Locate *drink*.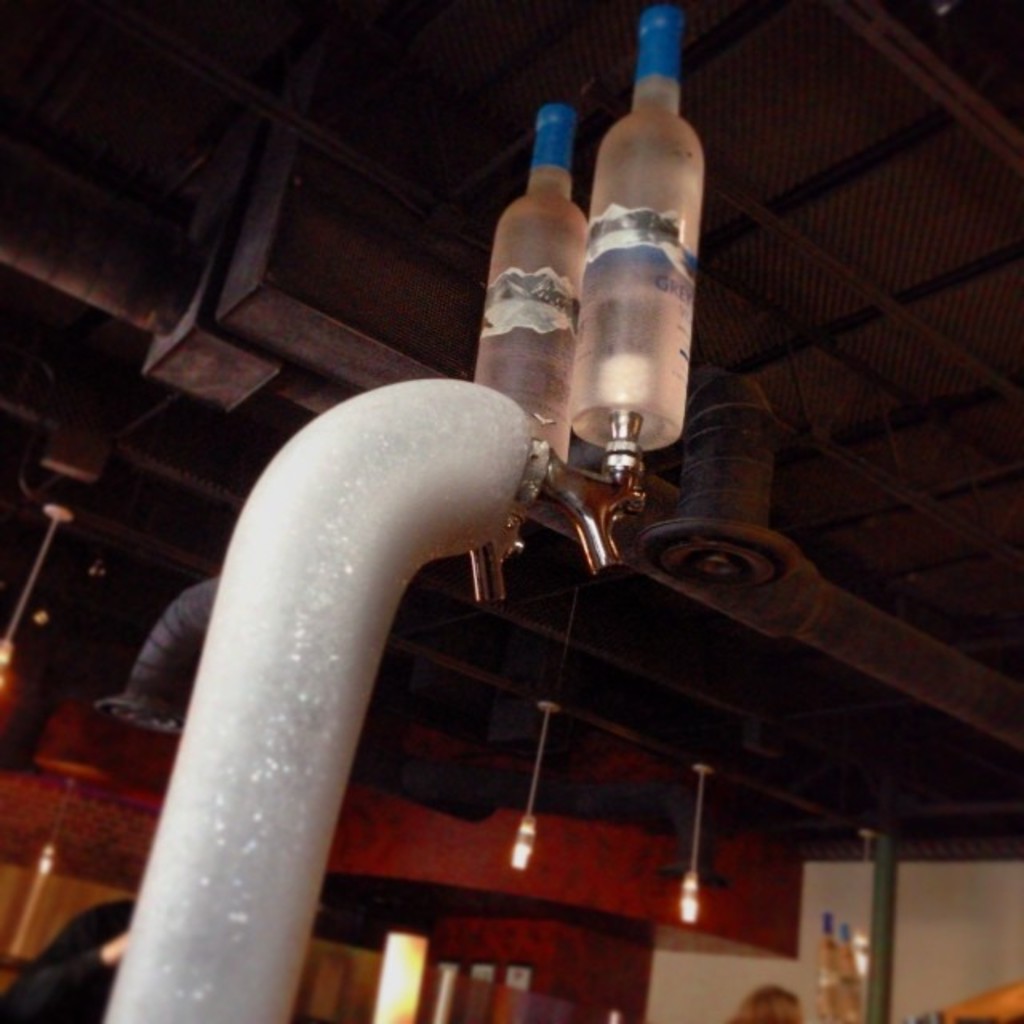
Bounding box: x1=486 y1=115 x2=608 y2=427.
